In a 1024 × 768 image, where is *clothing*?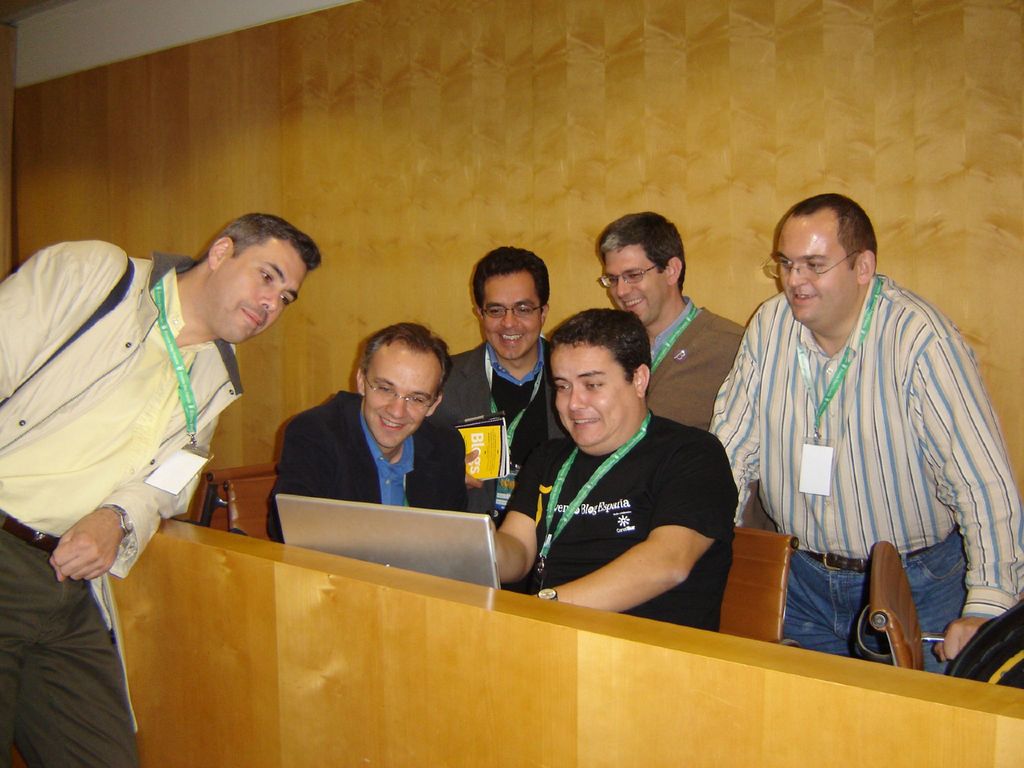
{"left": 266, "top": 388, "right": 471, "bottom": 543}.
